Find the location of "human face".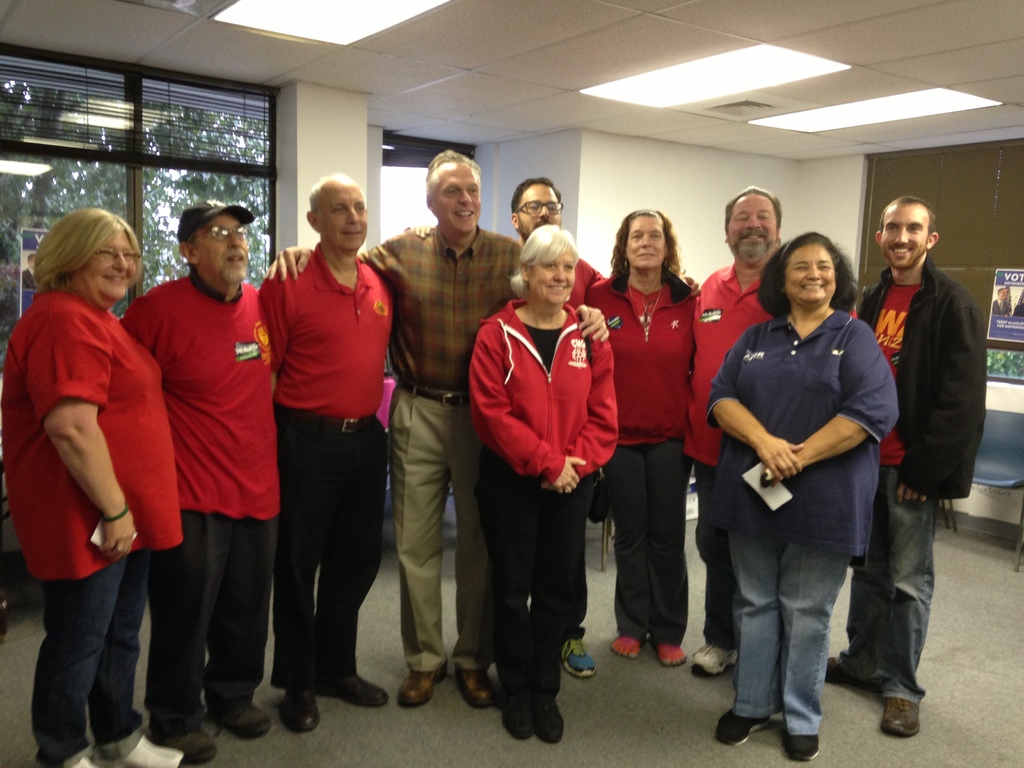
Location: BBox(84, 232, 142, 298).
